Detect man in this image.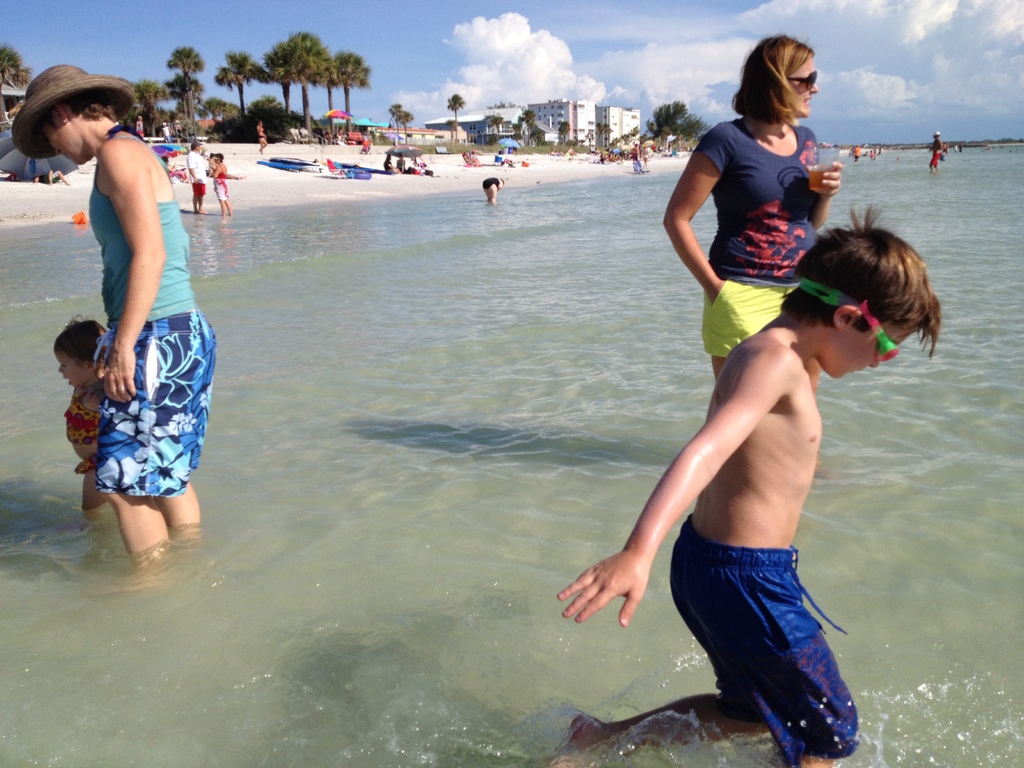
Detection: BBox(628, 136, 641, 174).
